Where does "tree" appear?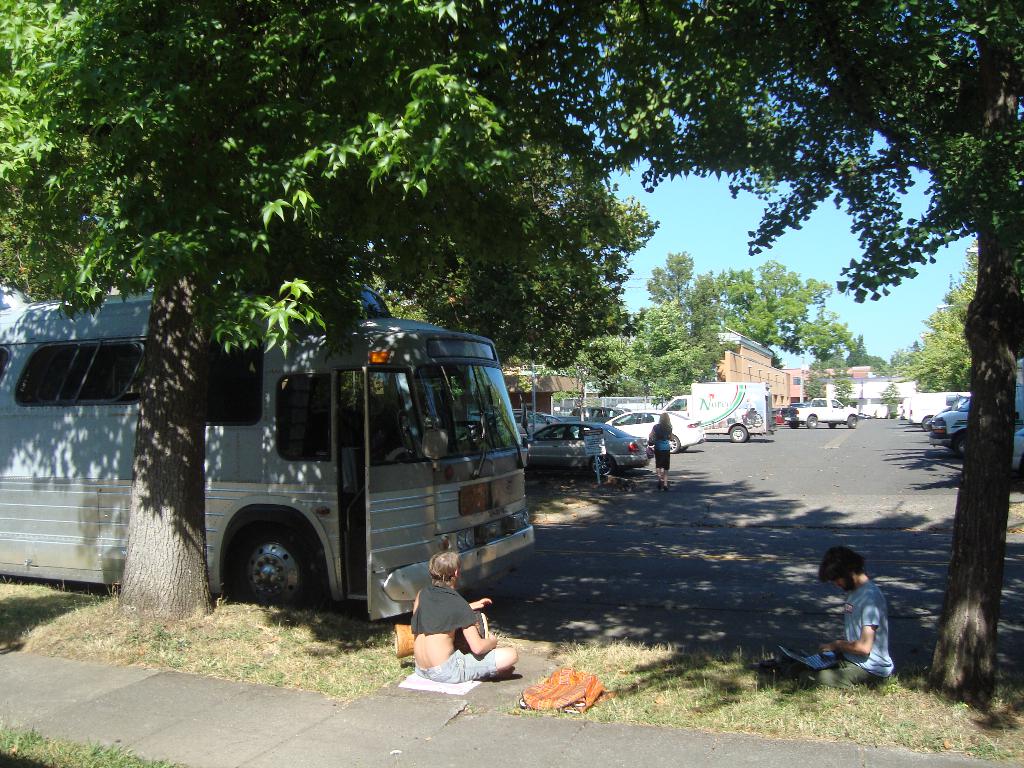
Appears at [x1=639, y1=296, x2=694, y2=402].
